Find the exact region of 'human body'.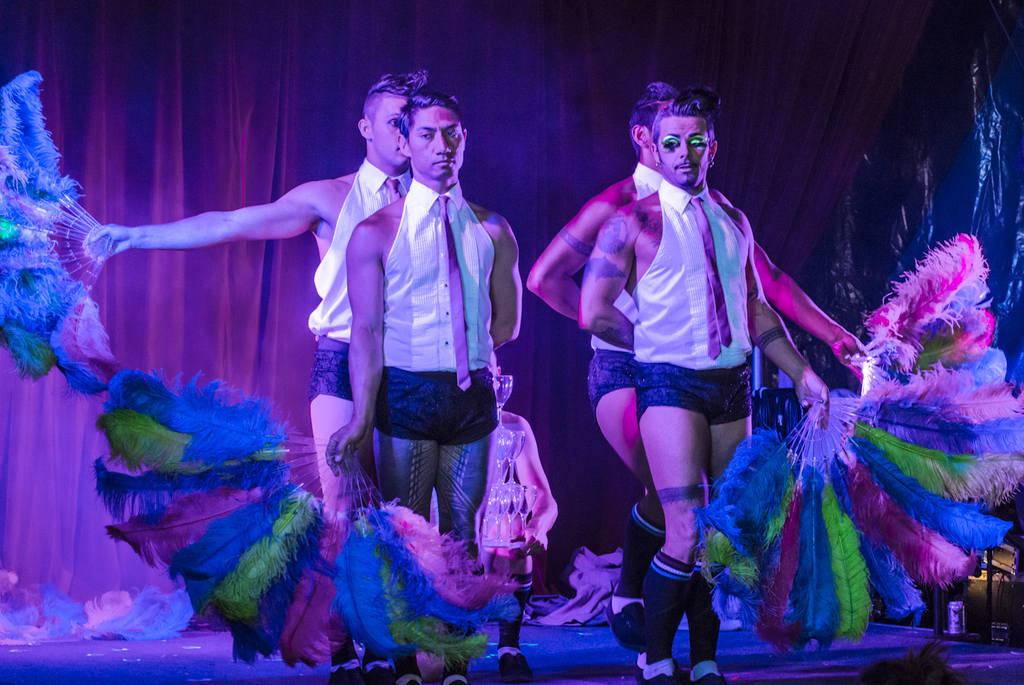
Exact region: <region>524, 168, 874, 658</region>.
